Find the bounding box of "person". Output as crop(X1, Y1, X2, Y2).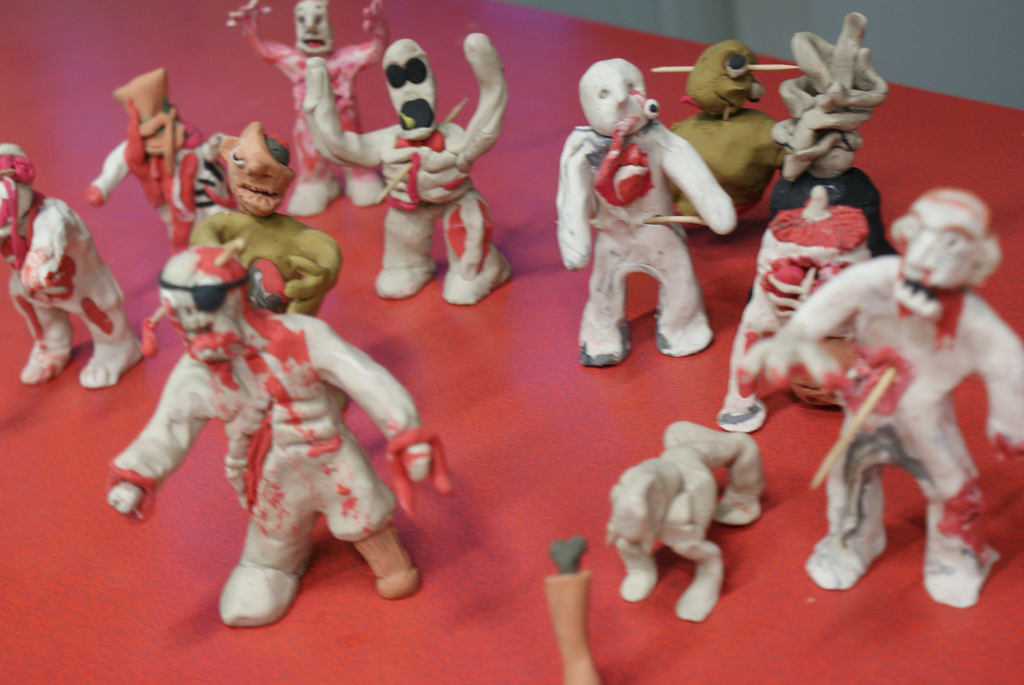
crop(0, 142, 144, 387).
